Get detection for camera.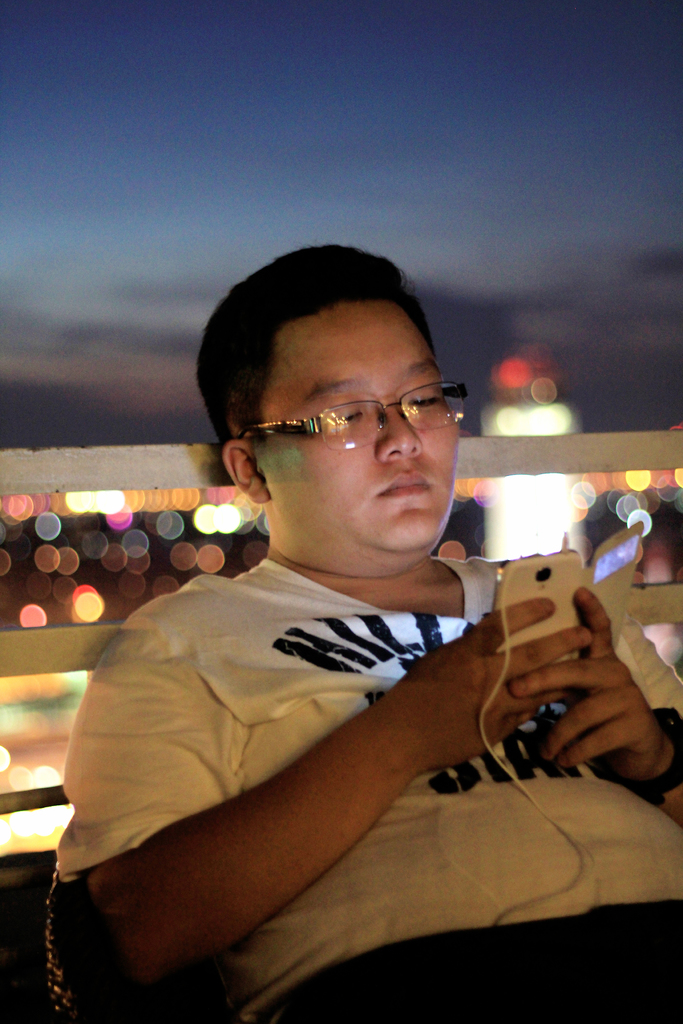
Detection: l=497, t=550, r=597, b=689.
